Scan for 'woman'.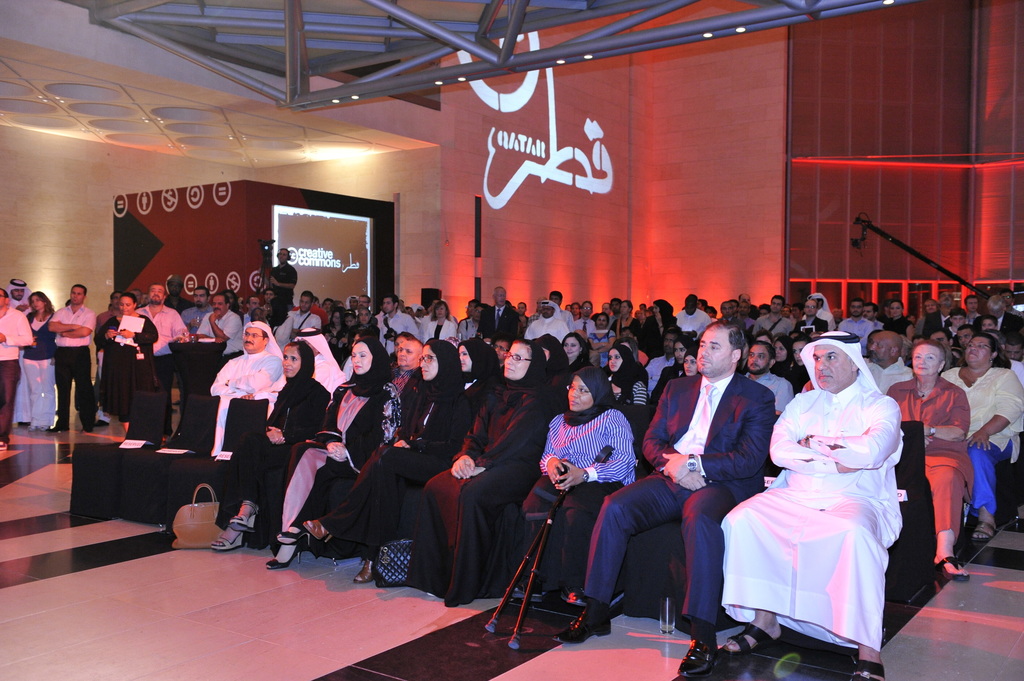
Scan result: detection(884, 337, 976, 583).
